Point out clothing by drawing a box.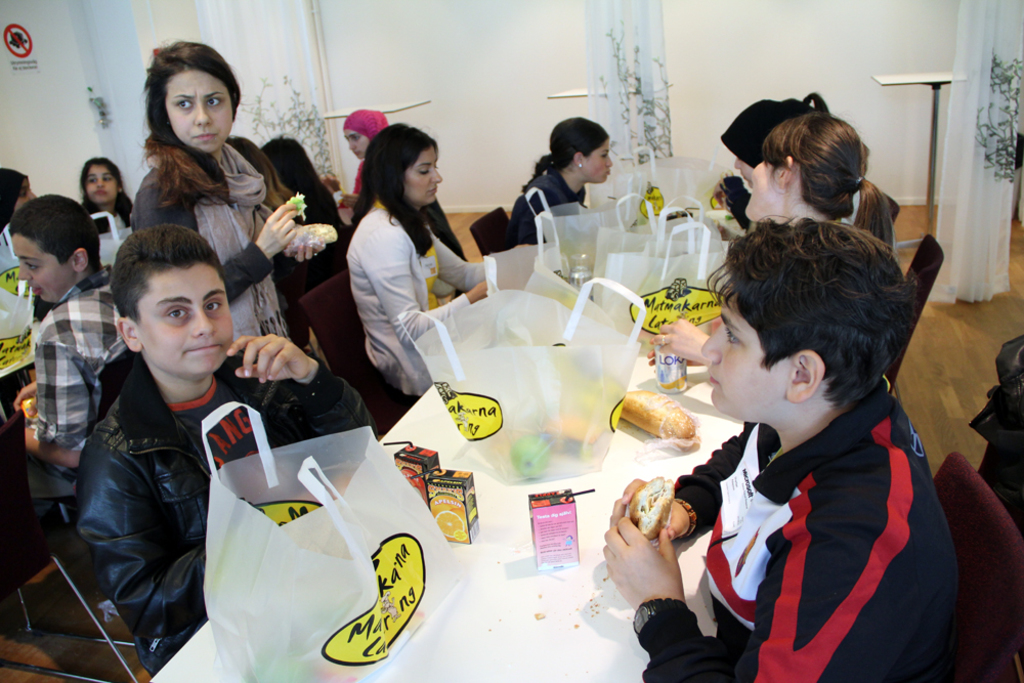
<region>77, 188, 145, 236</region>.
